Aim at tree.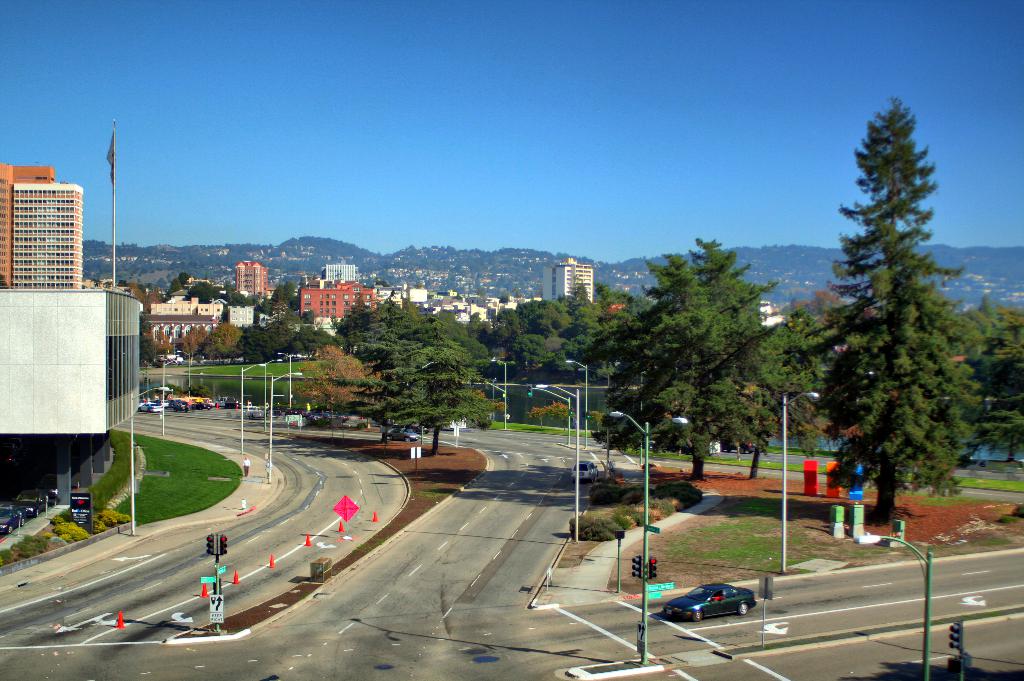
Aimed at (180, 325, 212, 361).
